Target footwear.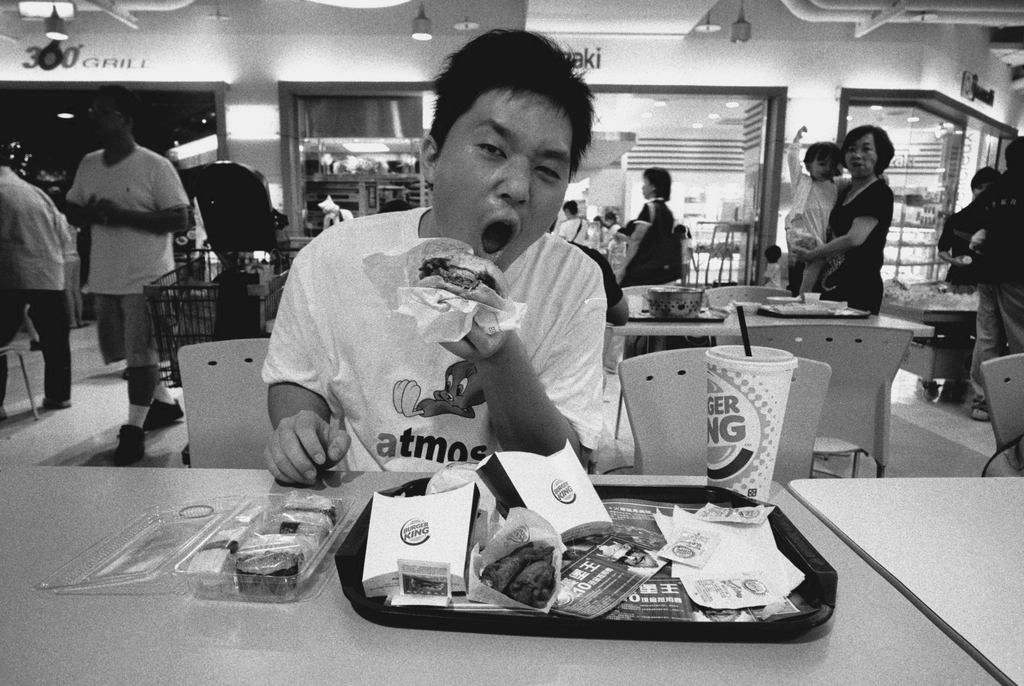
Target region: rect(38, 394, 87, 411).
